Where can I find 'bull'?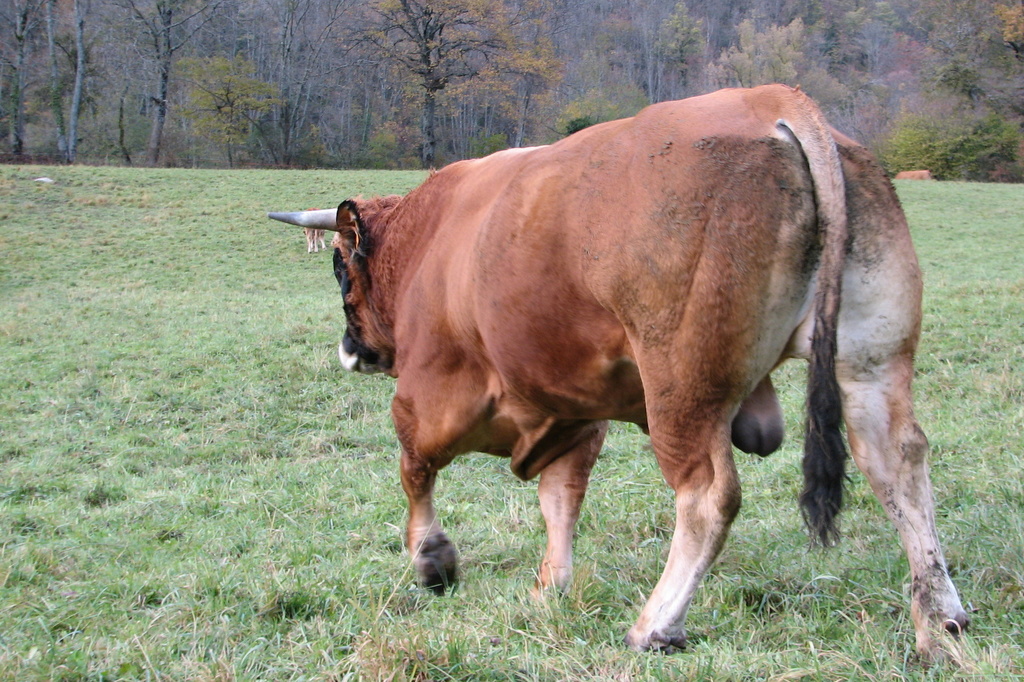
You can find it at BBox(296, 206, 324, 249).
